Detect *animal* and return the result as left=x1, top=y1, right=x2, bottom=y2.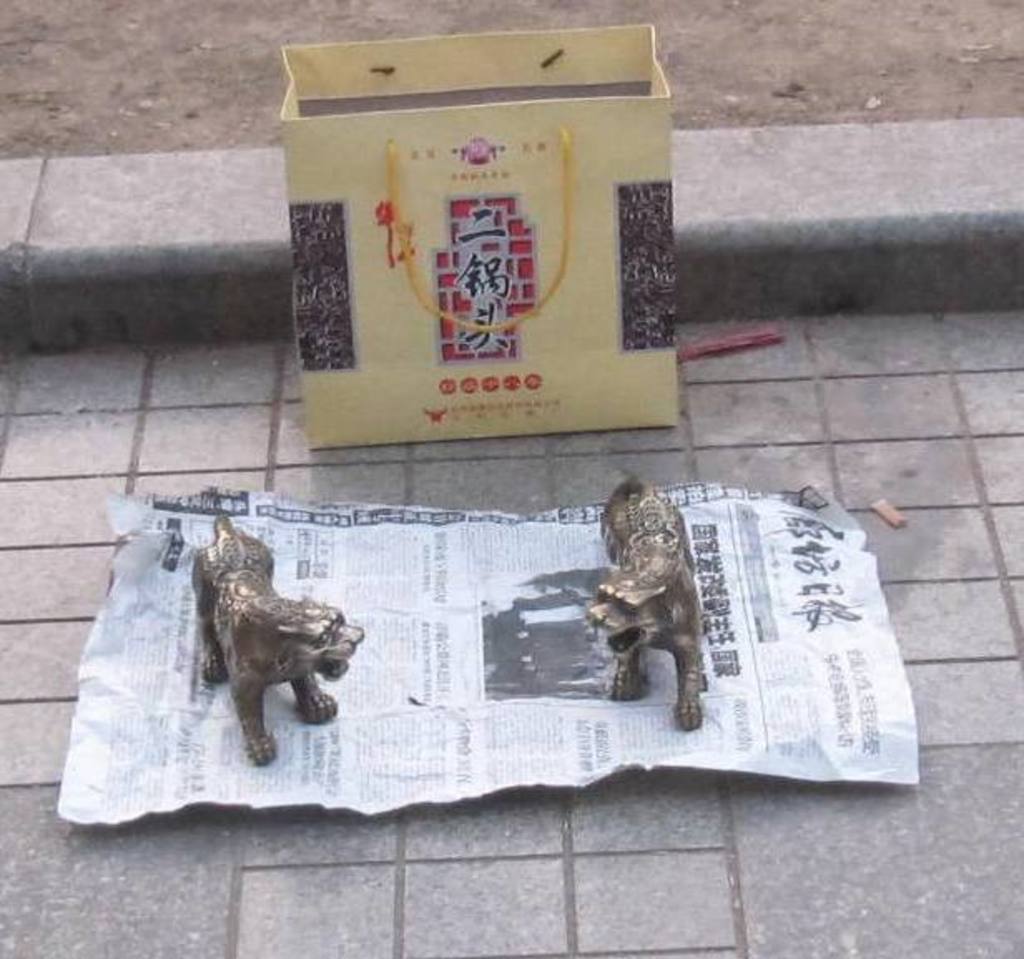
left=194, top=517, right=367, bottom=765.
